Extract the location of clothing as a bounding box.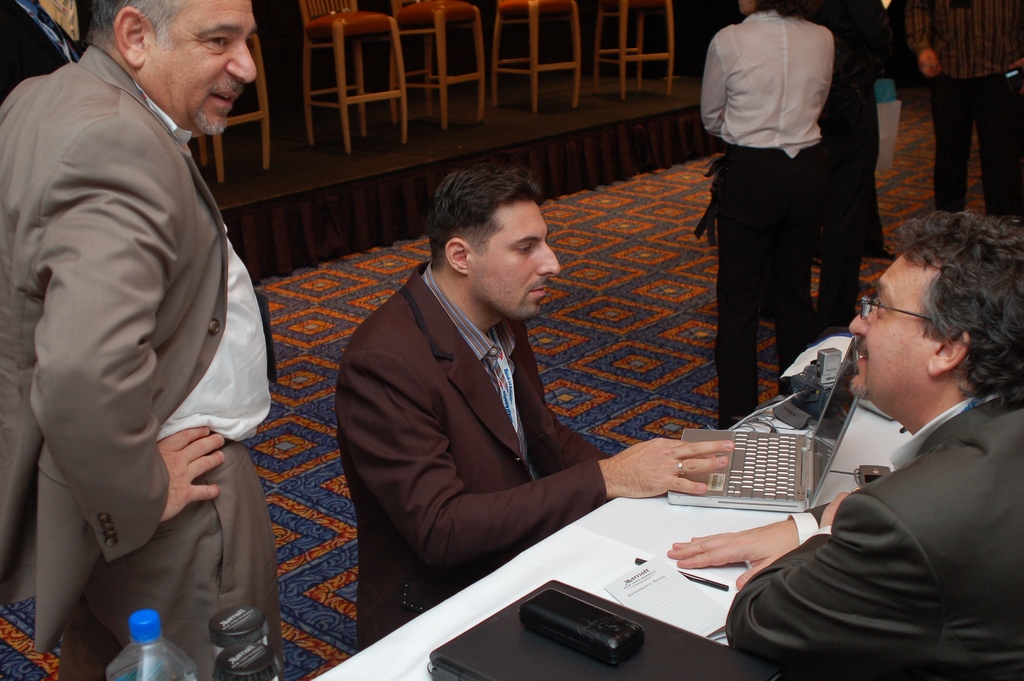
[left=4, top=45, right=276, bottom=679].
